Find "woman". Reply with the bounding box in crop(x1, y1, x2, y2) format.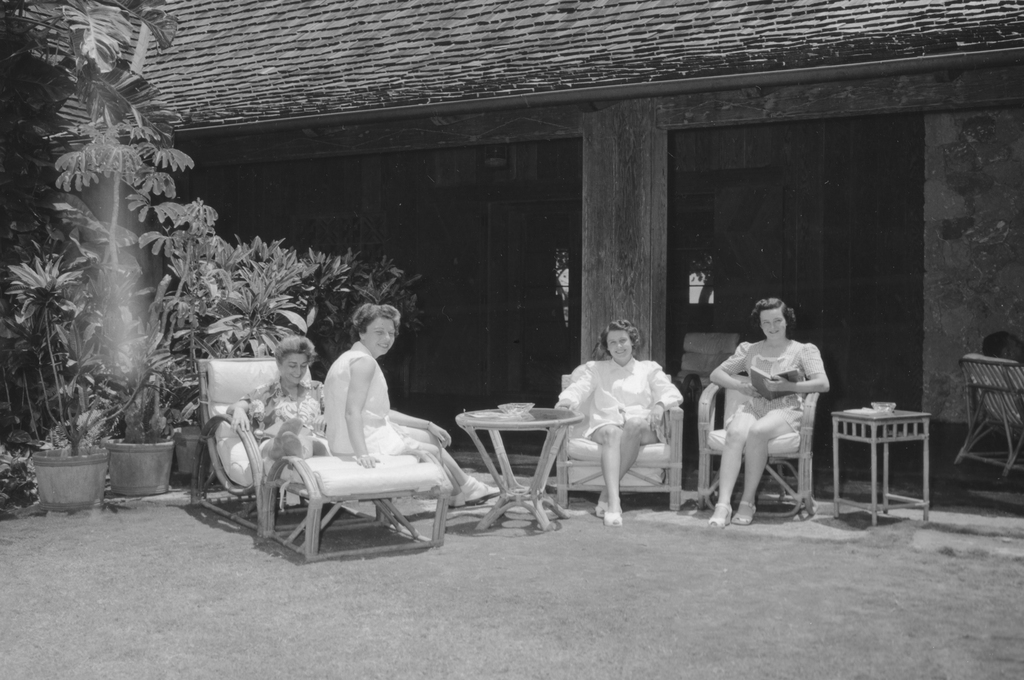
crop(554, 320, 682, 526).
